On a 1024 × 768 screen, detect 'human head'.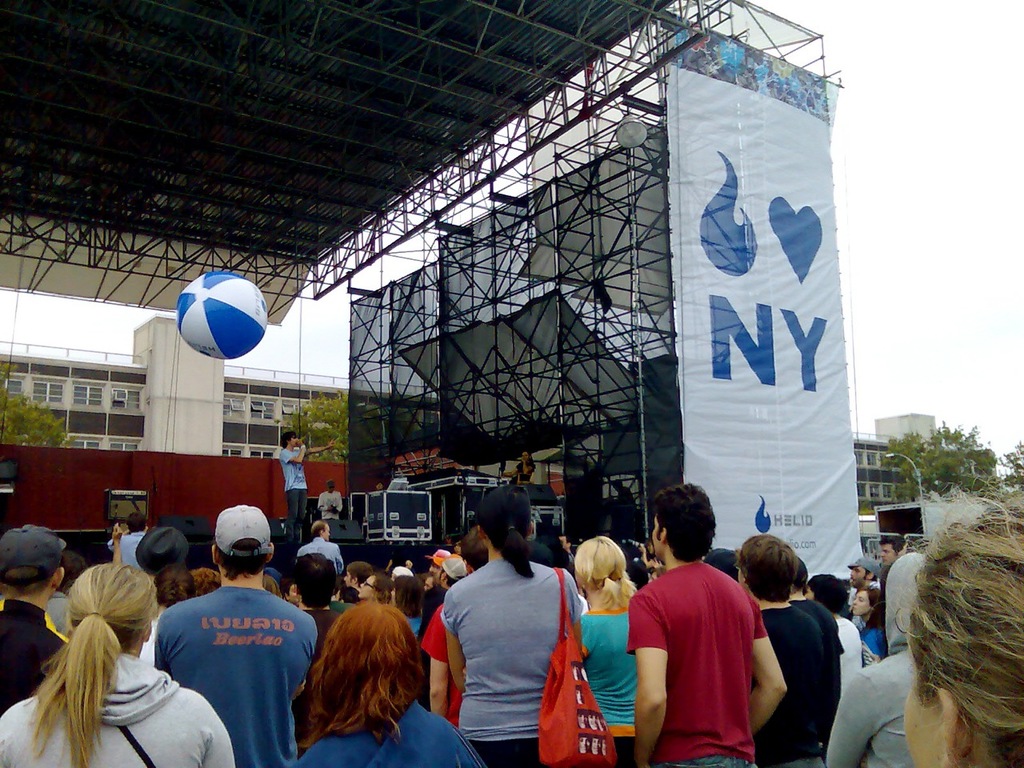
<bbox>806, 574, 848, 610</bbox>.
